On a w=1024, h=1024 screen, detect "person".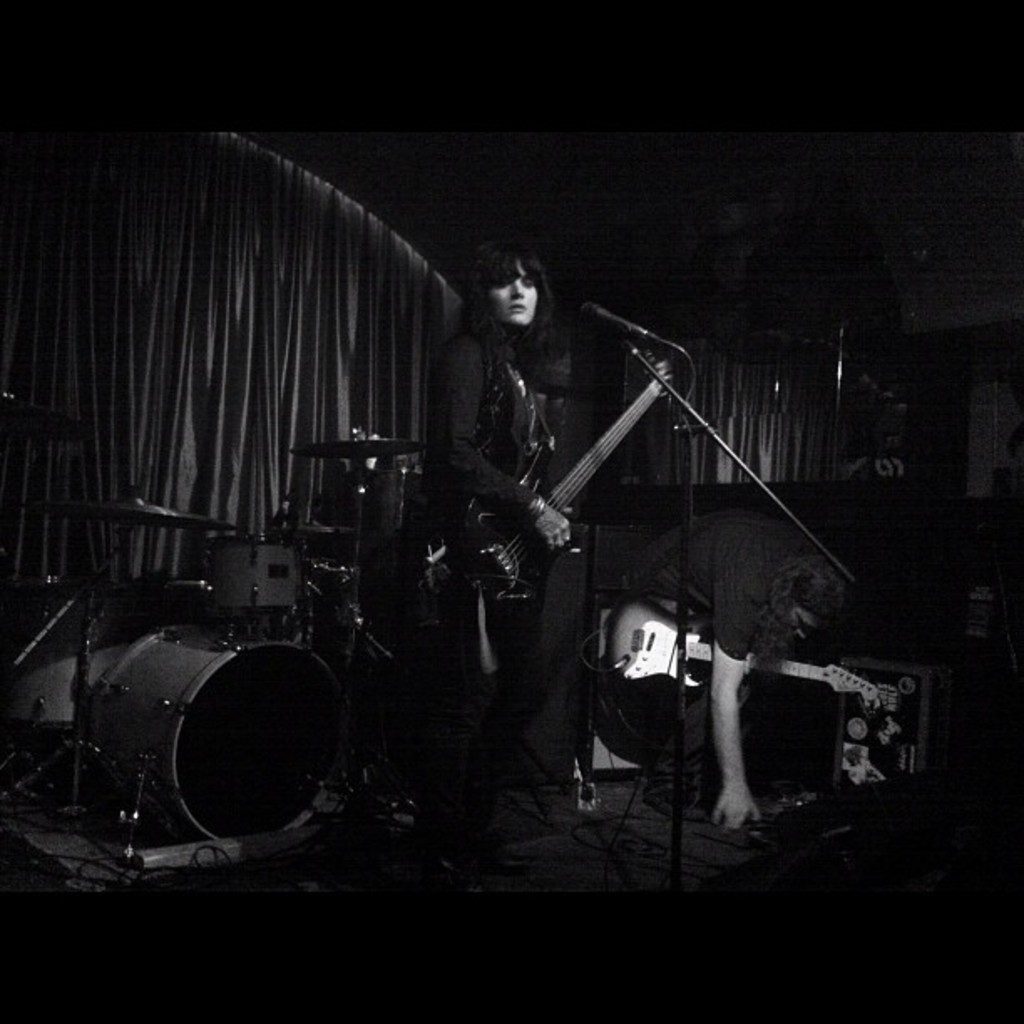
(left=423, top=181, right=639, bottom=833).
